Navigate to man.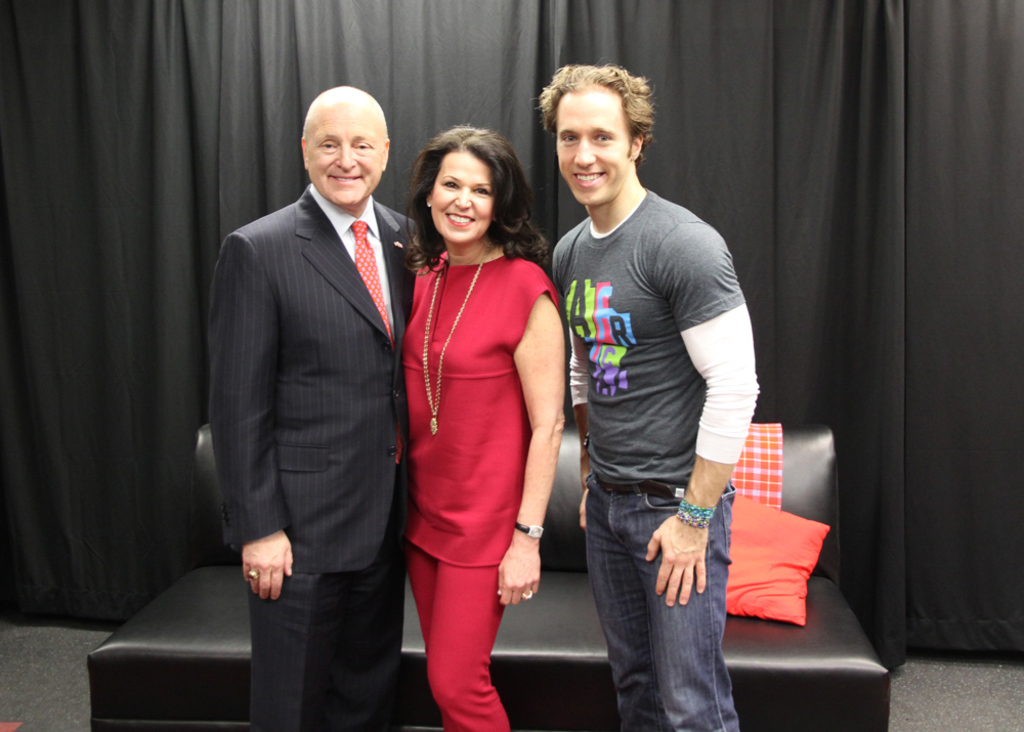
Navigation target: x1=201 y1=86 x2=439 y2=731.
